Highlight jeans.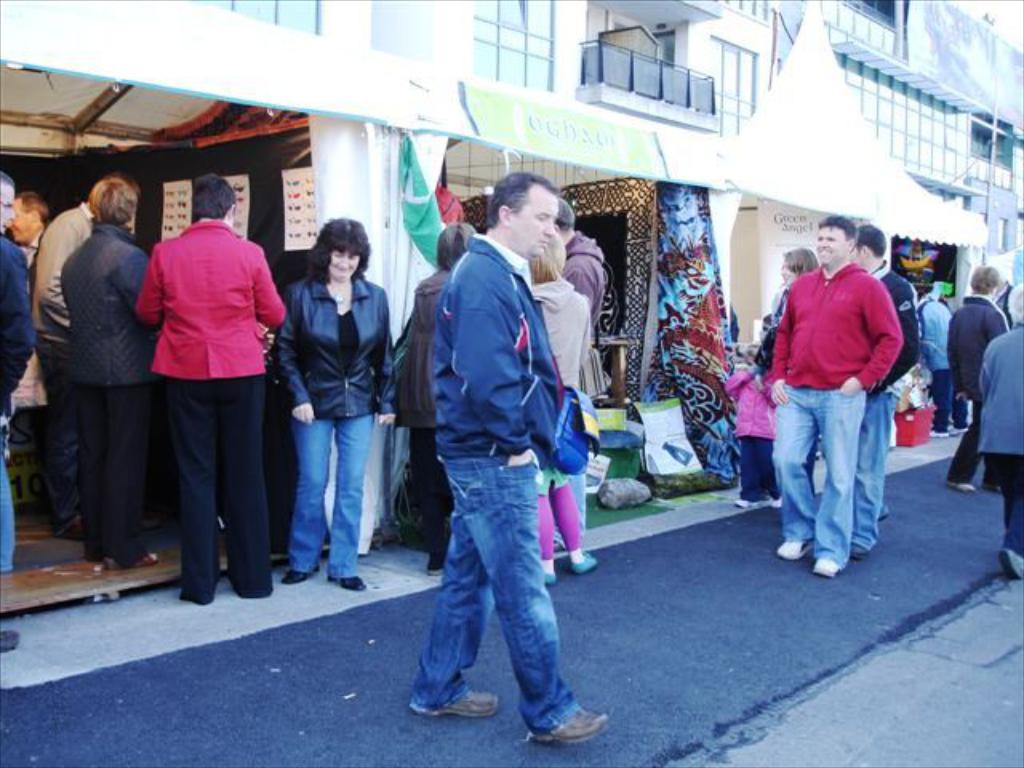
Highlighted region: left=0, top=445, right=14, bottom=574.
